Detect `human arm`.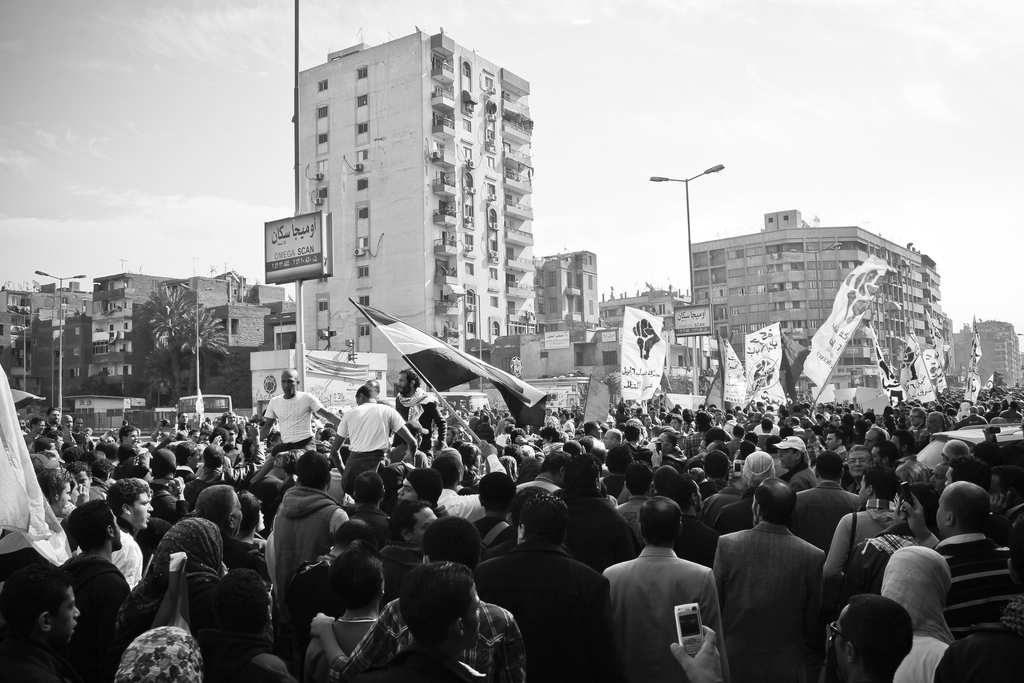
Detected at left=803, top=426, right=827, bottom=456.
